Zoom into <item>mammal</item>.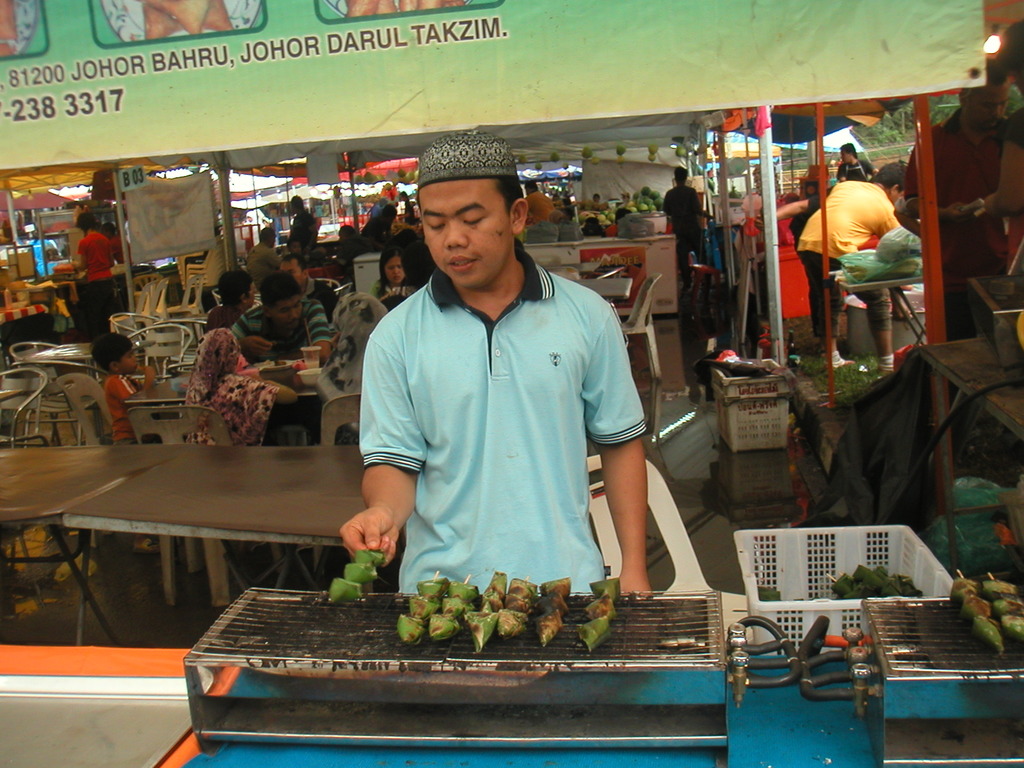
Zoom target: crop(603, 207, 634, 237).
